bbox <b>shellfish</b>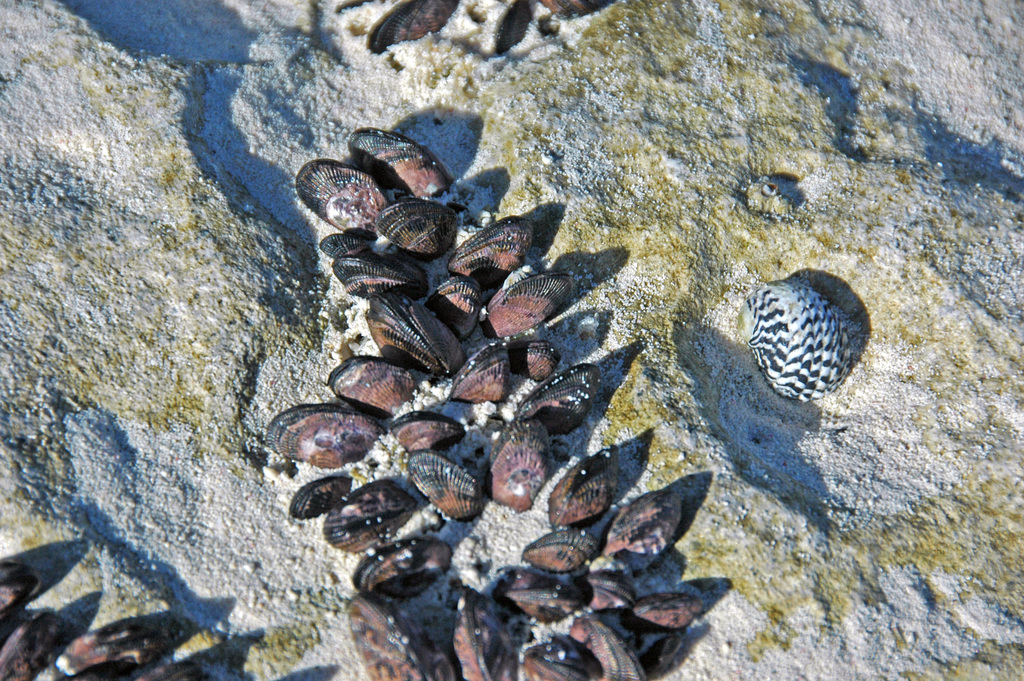
rect(364, 185, 462, 251)
